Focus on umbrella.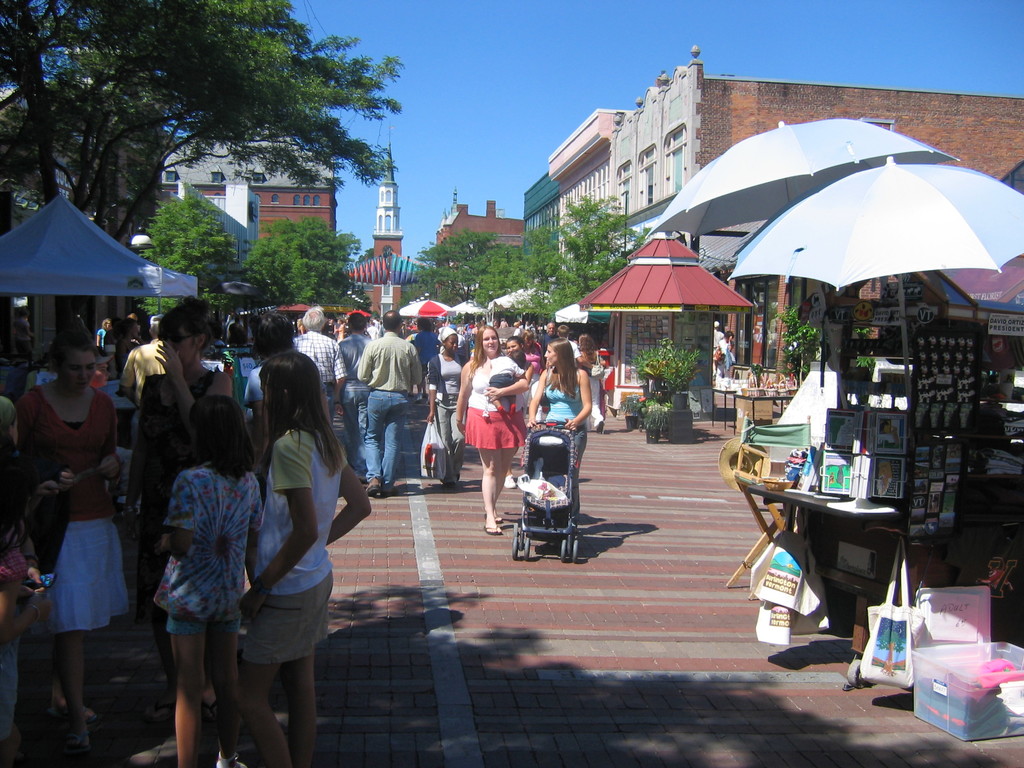
Focused at rect(401, 295, 451, 319).
